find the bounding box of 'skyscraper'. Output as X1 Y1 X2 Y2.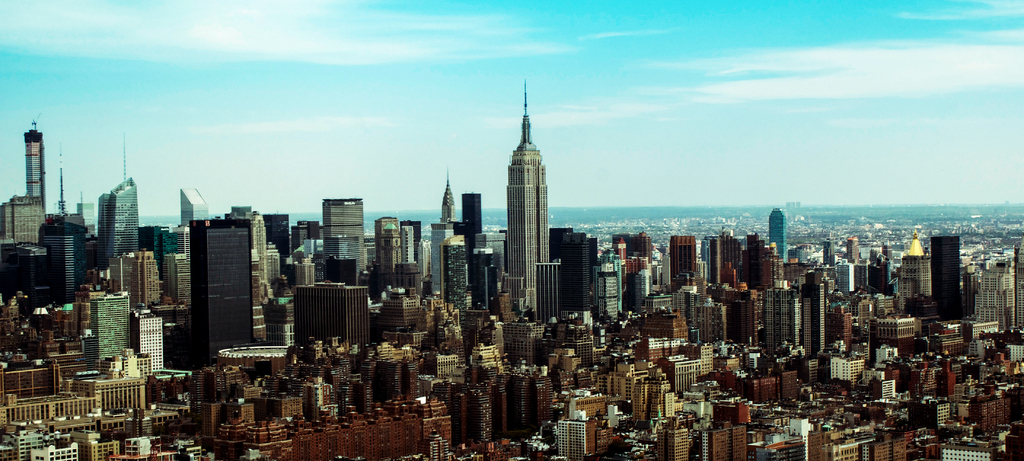
438 167 457 222.
